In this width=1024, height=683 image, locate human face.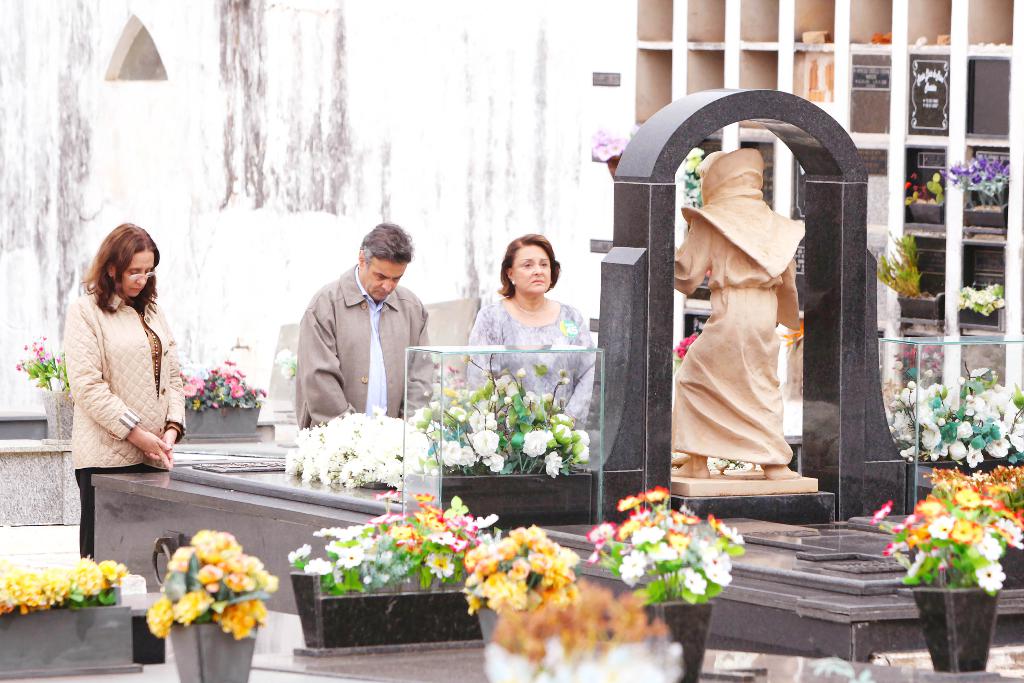
Bounding box: [509,243,555,291].
